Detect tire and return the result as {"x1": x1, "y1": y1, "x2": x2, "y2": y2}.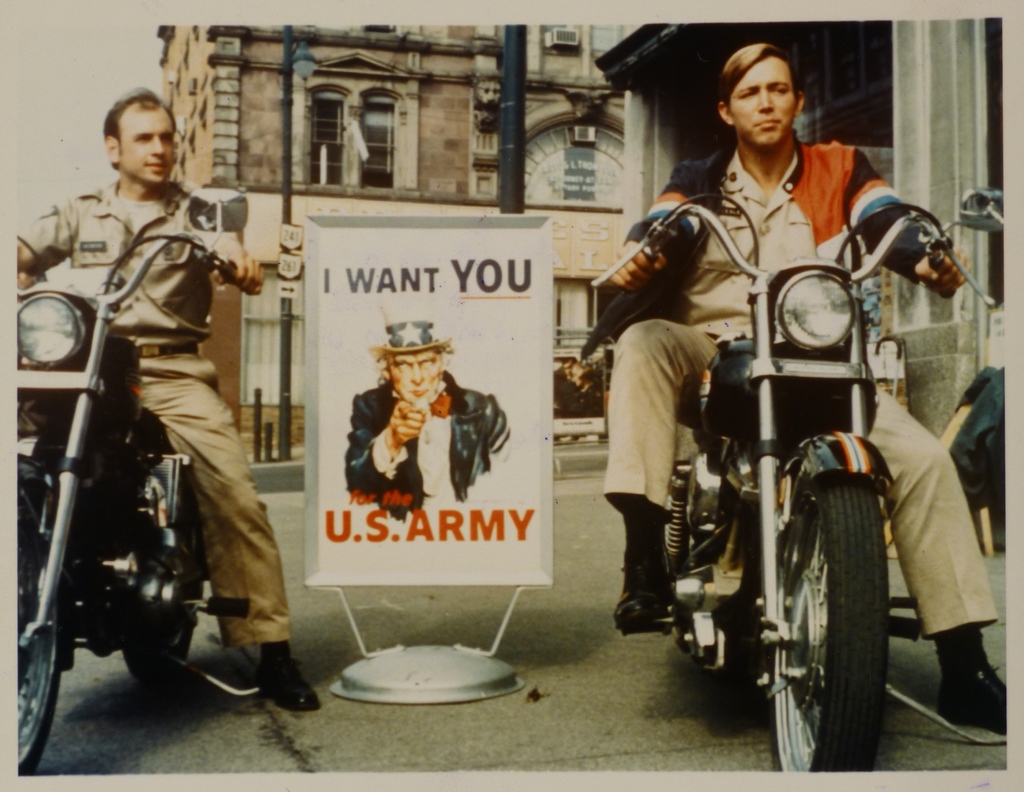
{"x1": 11, "y1": 491, "x2": 78, "y2": 782}.
